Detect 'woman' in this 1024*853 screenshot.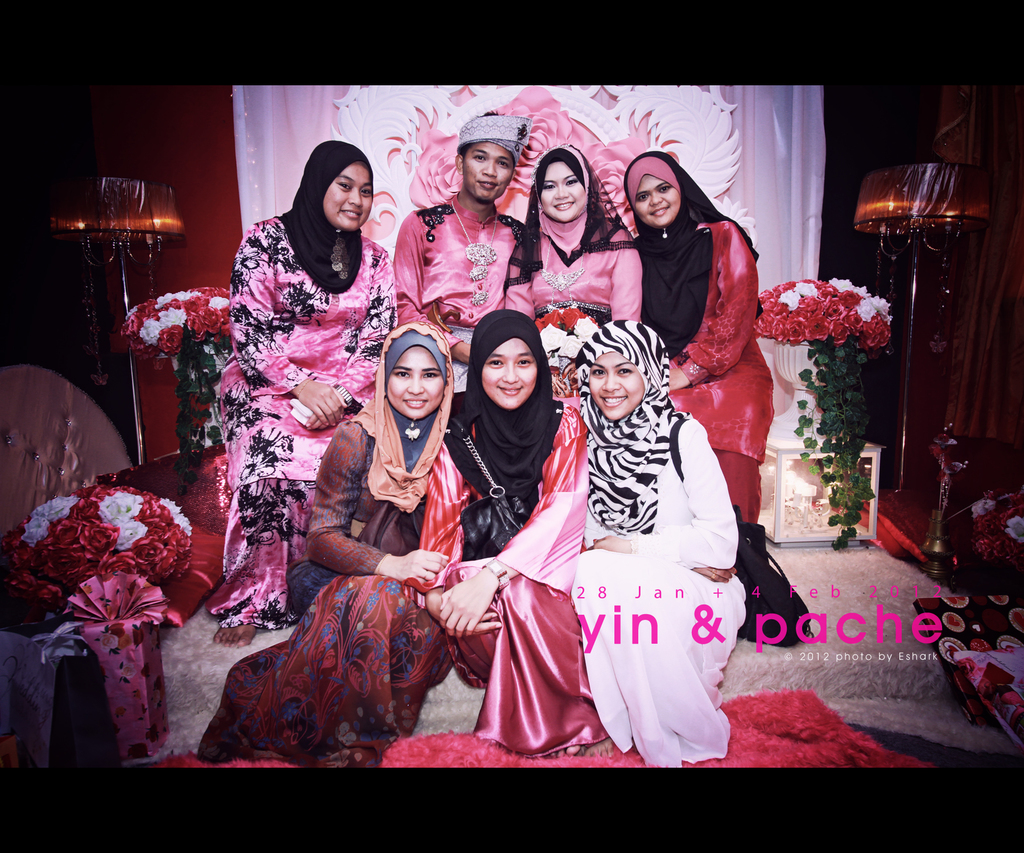
Detection: x1=435 y1=257 x2=615 y2=741.
